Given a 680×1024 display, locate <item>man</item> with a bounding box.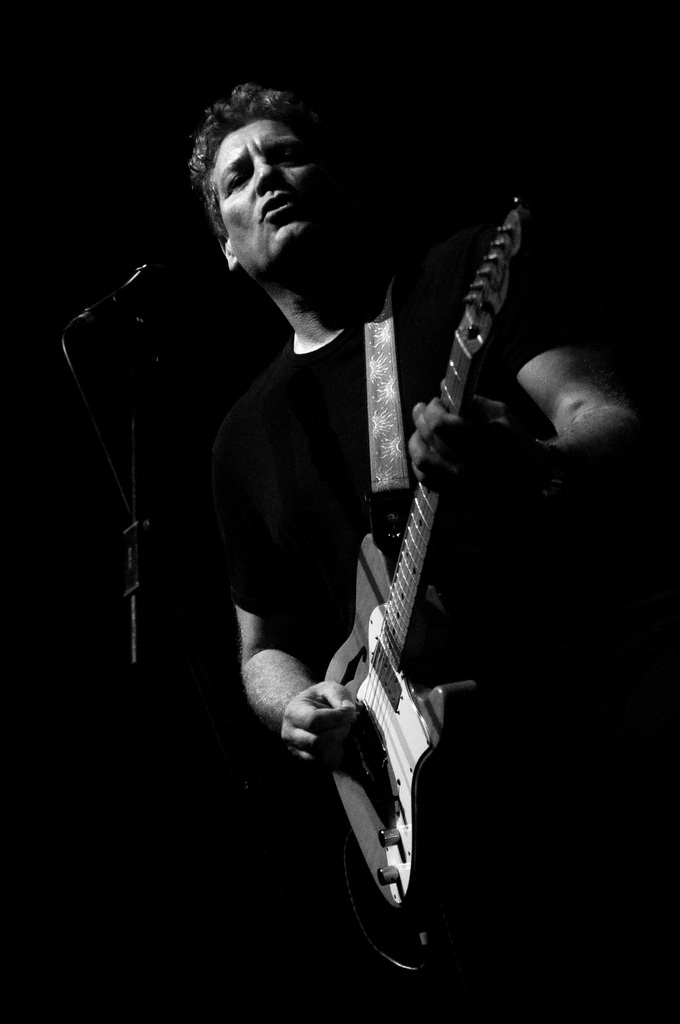
Located: locate(173, 97, 556, 1023).
